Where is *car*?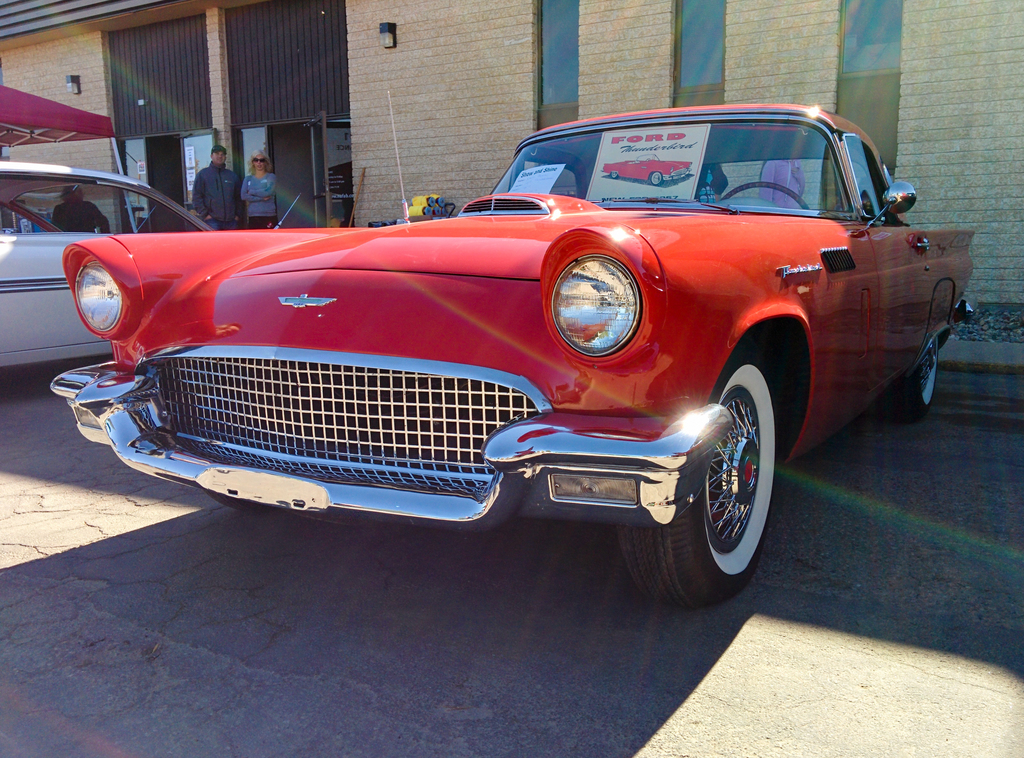
BBox(0, 164, 220, 373).
